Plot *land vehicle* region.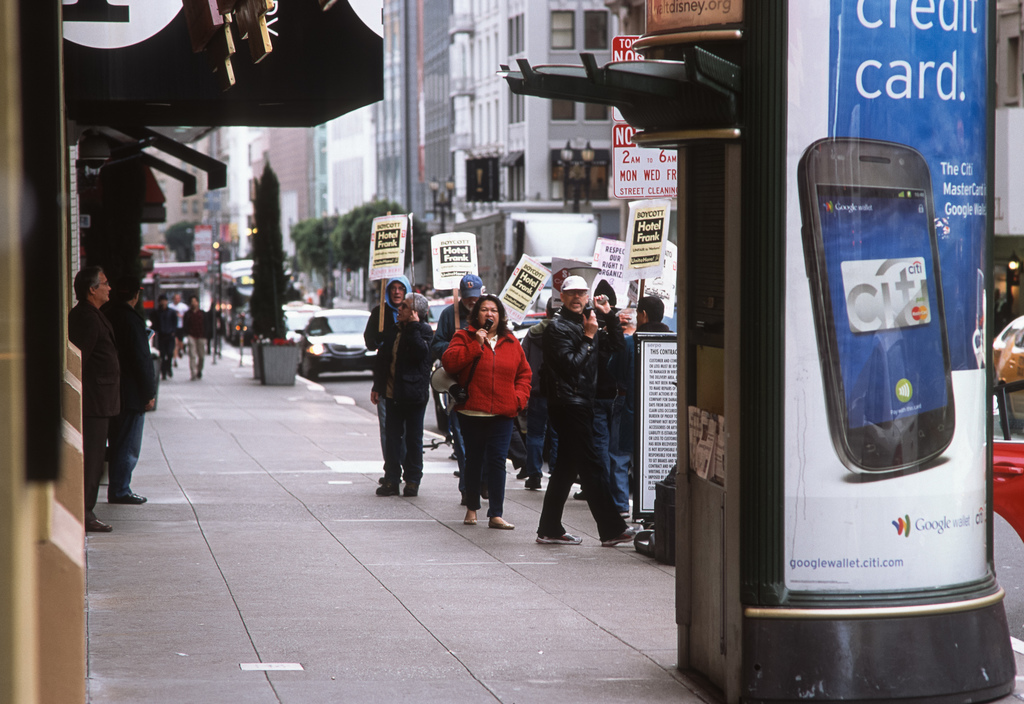
Plotted at {"left": 140, "top": 263, "right": 210, "bottom": 313}.
